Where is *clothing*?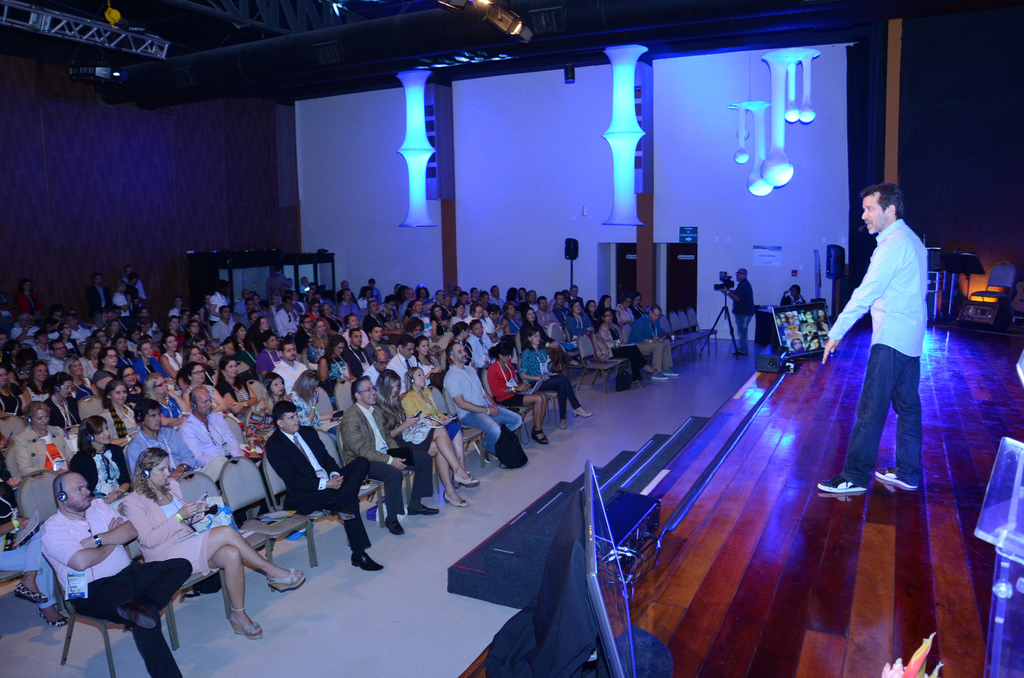
select_region(643, 307, 677, 383).
